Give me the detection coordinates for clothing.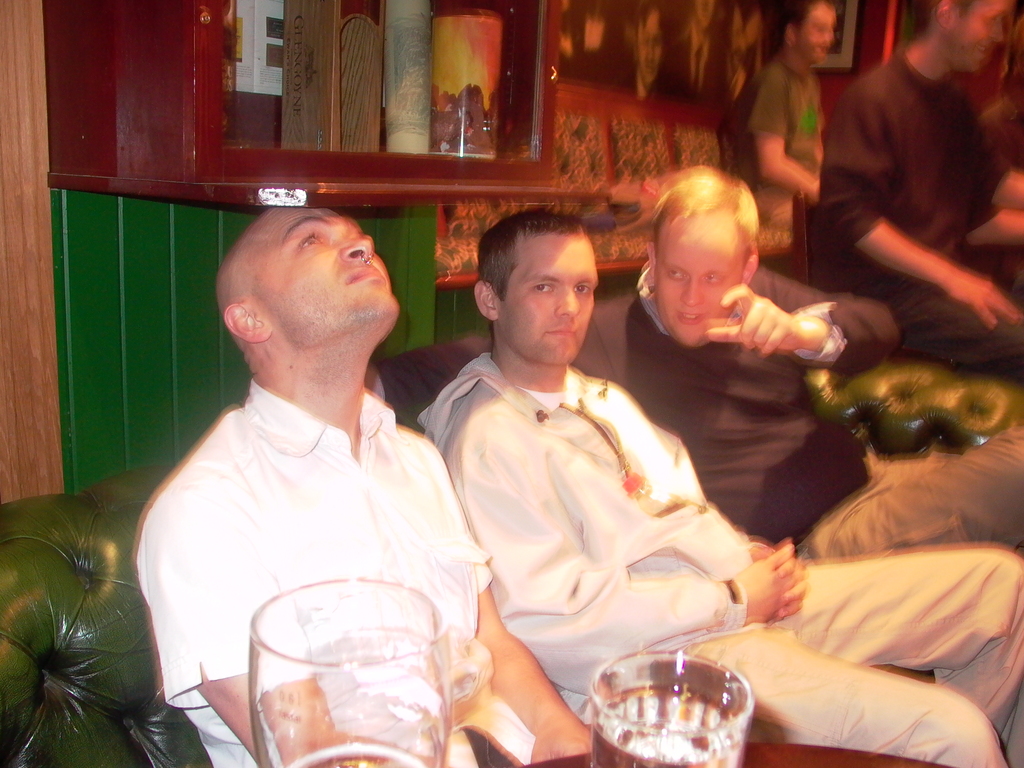
<box>133,317,491,725</box>.
